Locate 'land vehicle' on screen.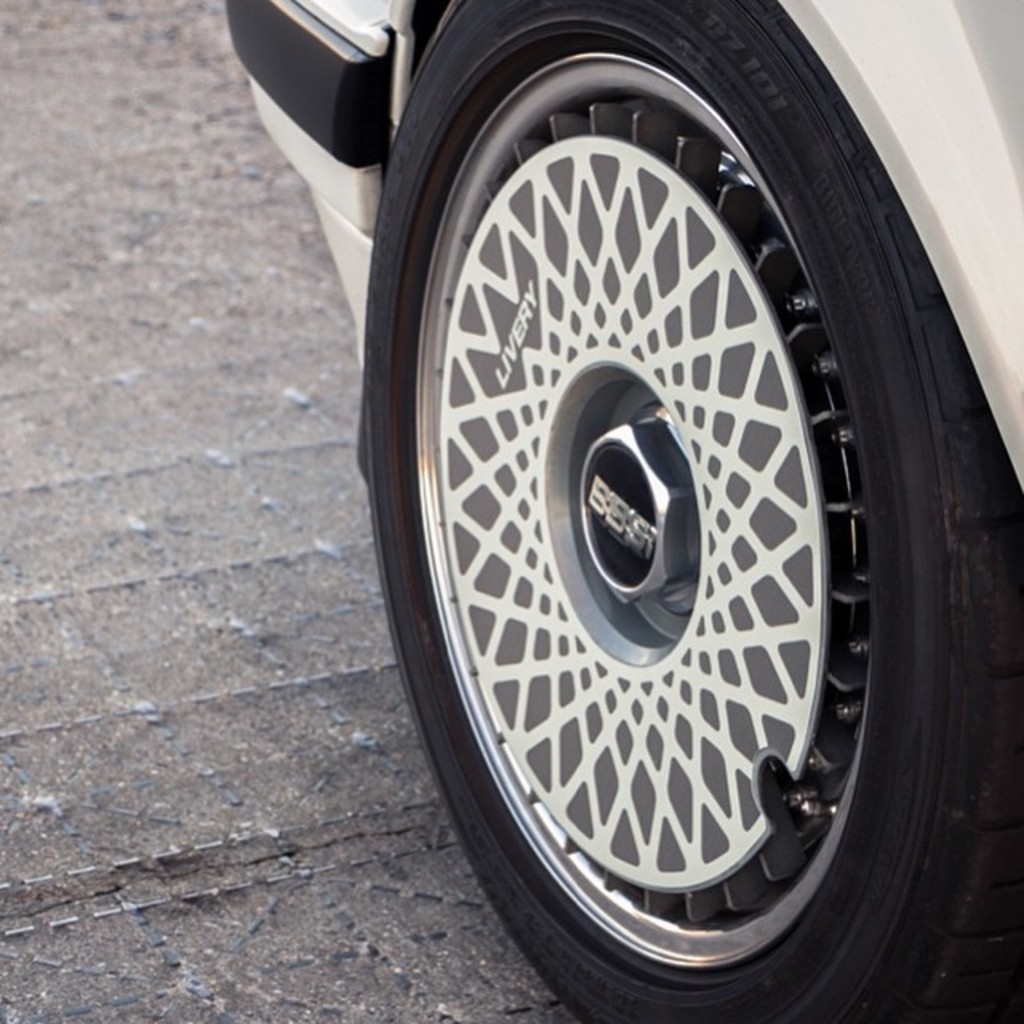
On screen at (181, 0, 1023, 1018).
